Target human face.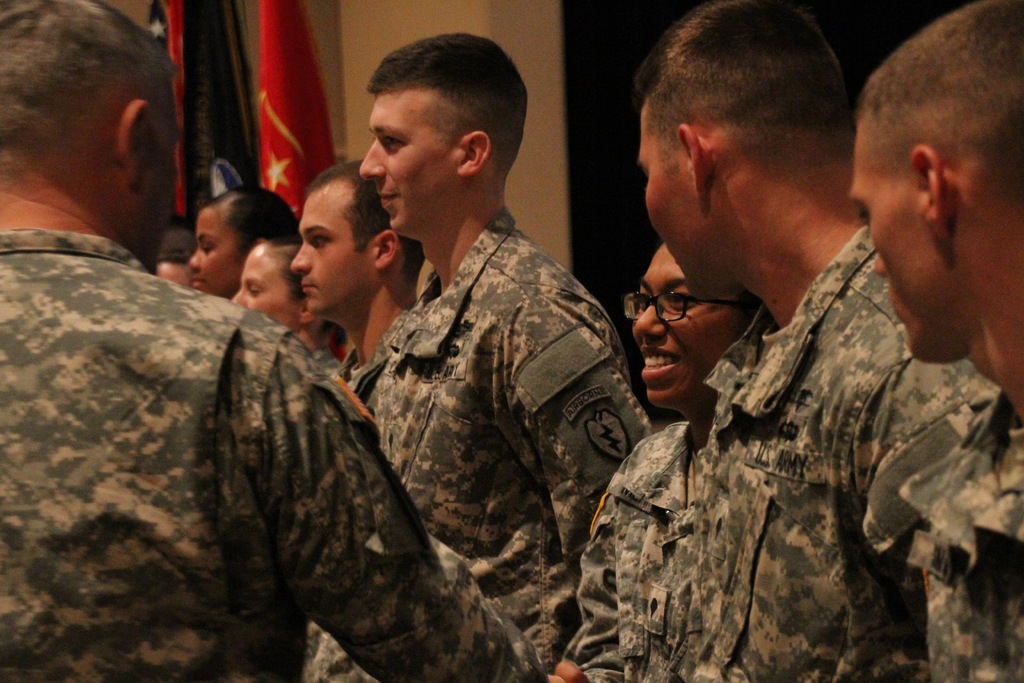
Target region: (x1=234, y1=247, x2=298, y2=333).
